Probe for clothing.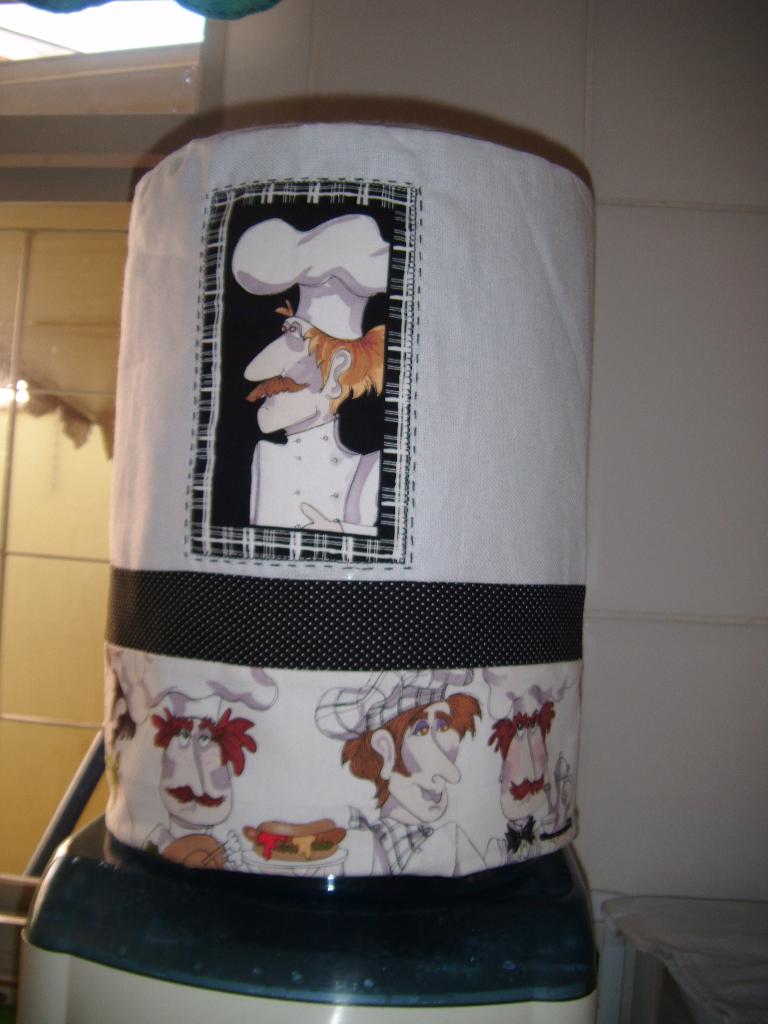
Probe result: crop(339, 809, 486, 879).
